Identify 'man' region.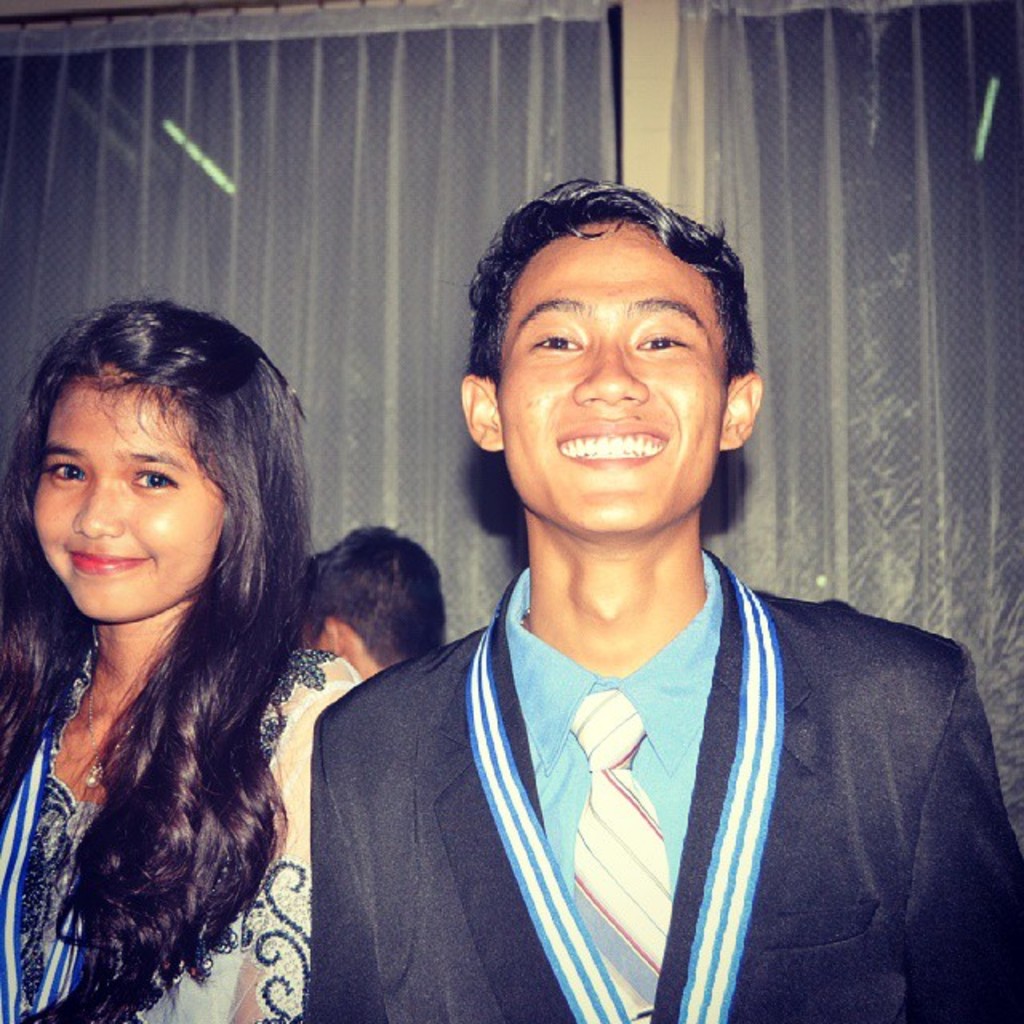
Region: (left=258, top=178, right=995, bottom=1008).
